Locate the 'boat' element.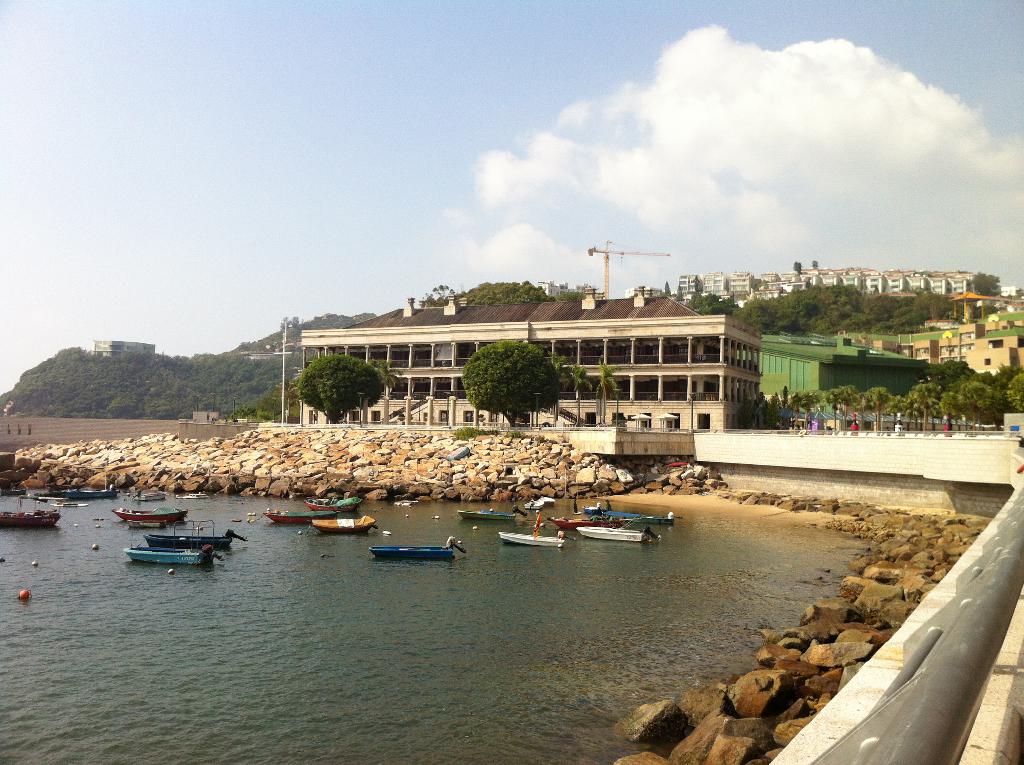
Element bbox: {"x1": 373, "y1": 539, "x2": 458, "y2": 561}.
